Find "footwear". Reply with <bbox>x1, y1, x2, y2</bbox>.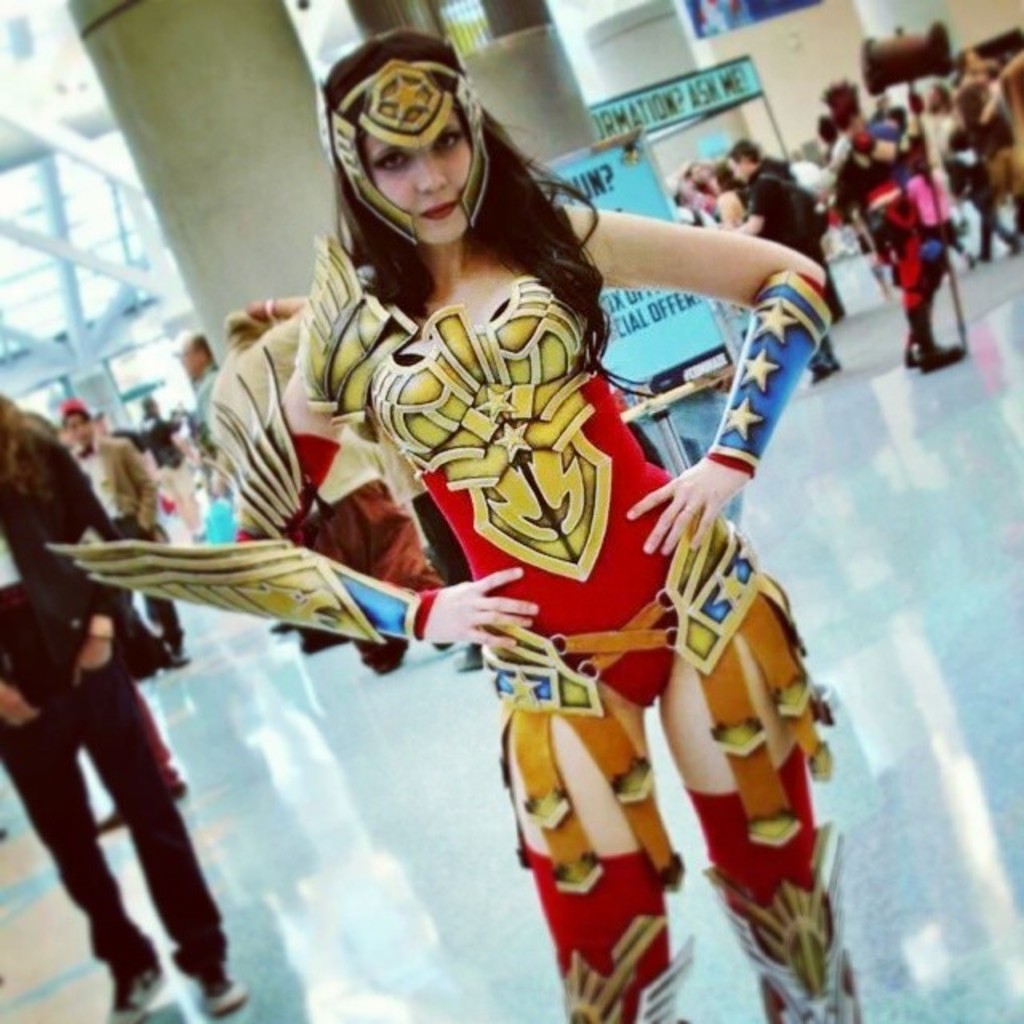
<bbox>808, 368, 830, 378</bbox>.
